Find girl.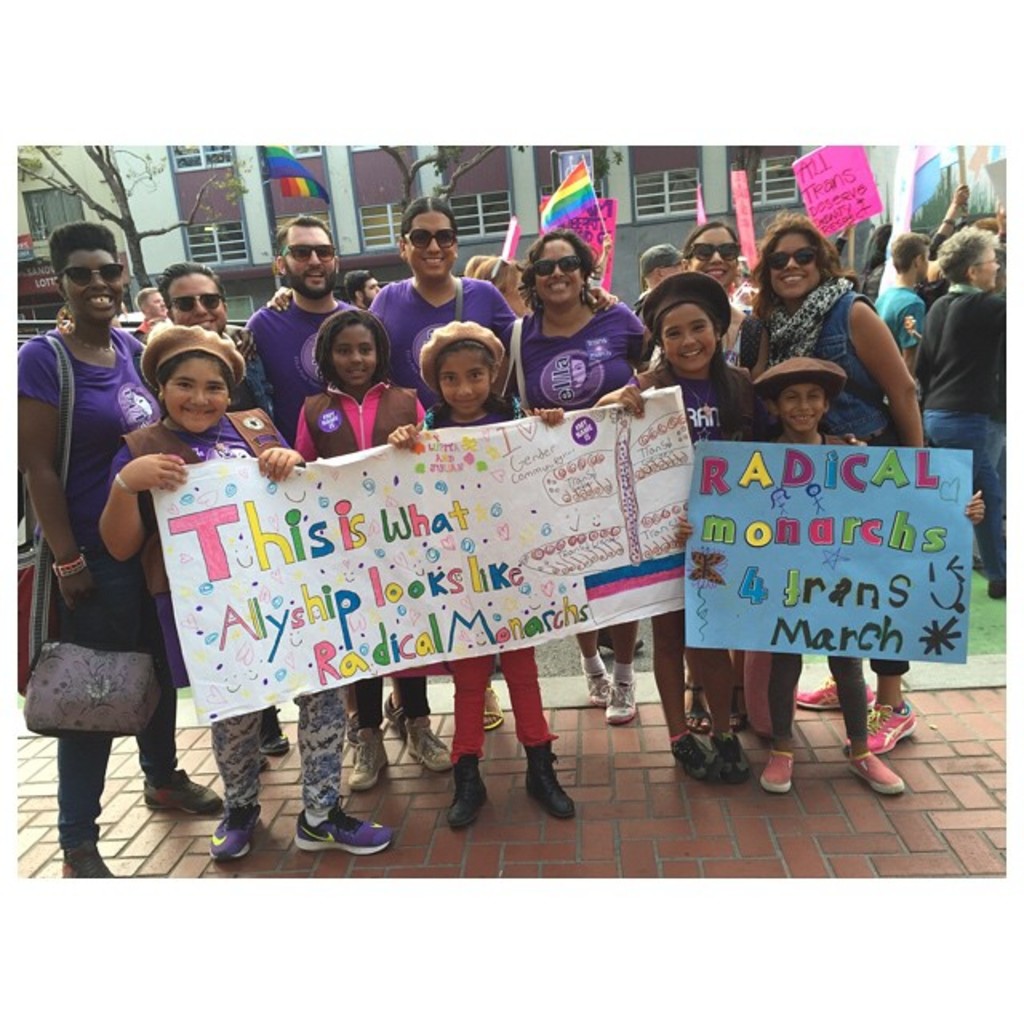
Rect(294, 309, 451, 789).
